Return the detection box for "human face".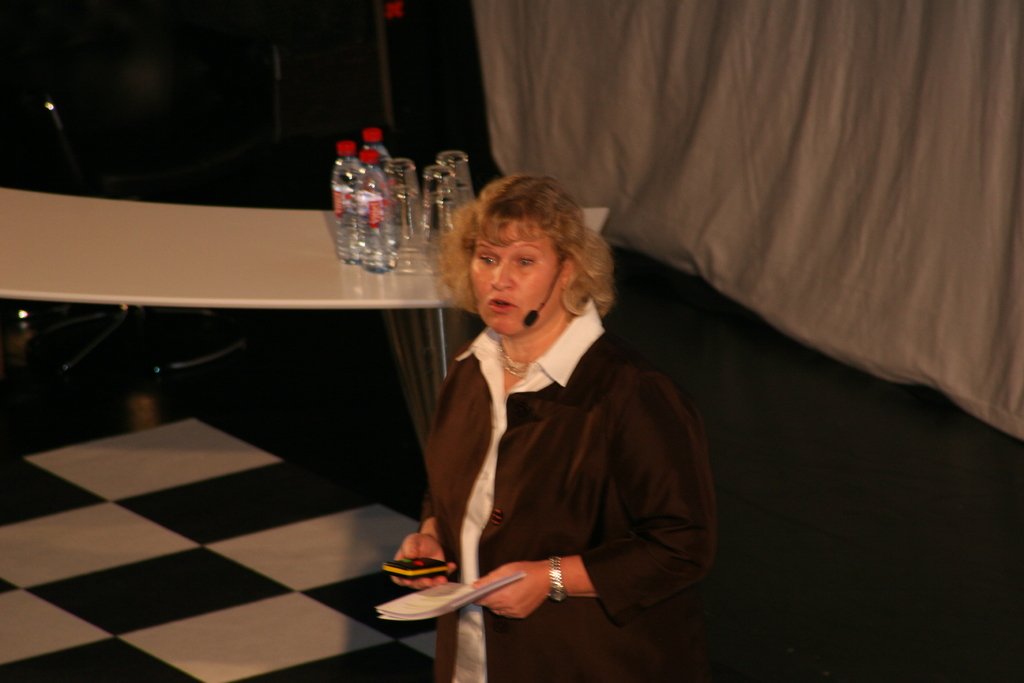
[471,224,560,335].
